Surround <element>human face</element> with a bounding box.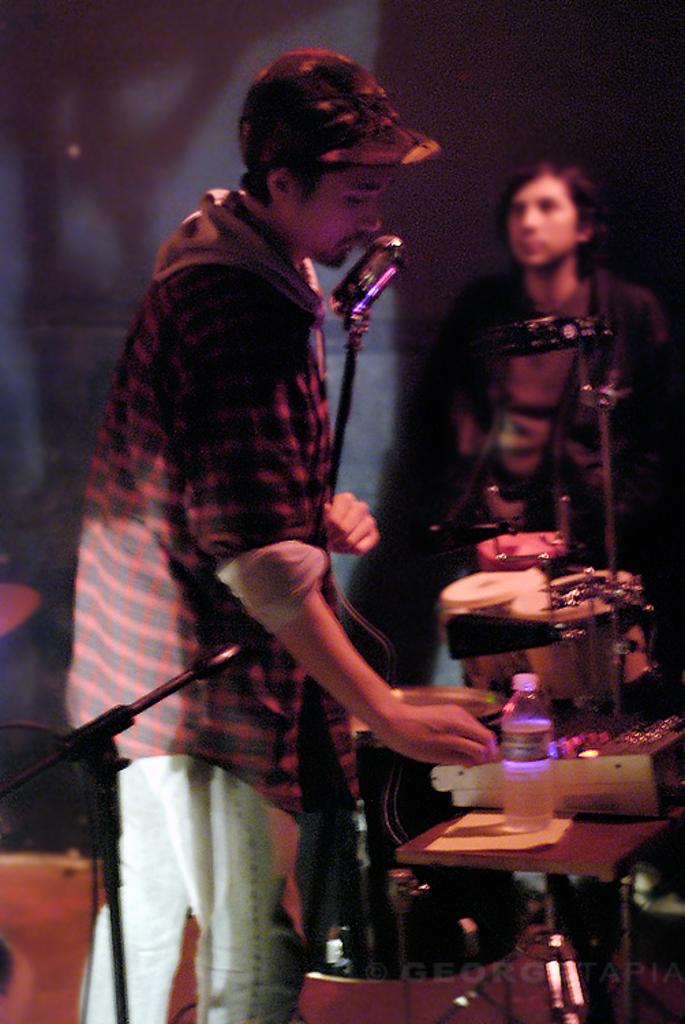
box=[506, 176, 576, 266].
